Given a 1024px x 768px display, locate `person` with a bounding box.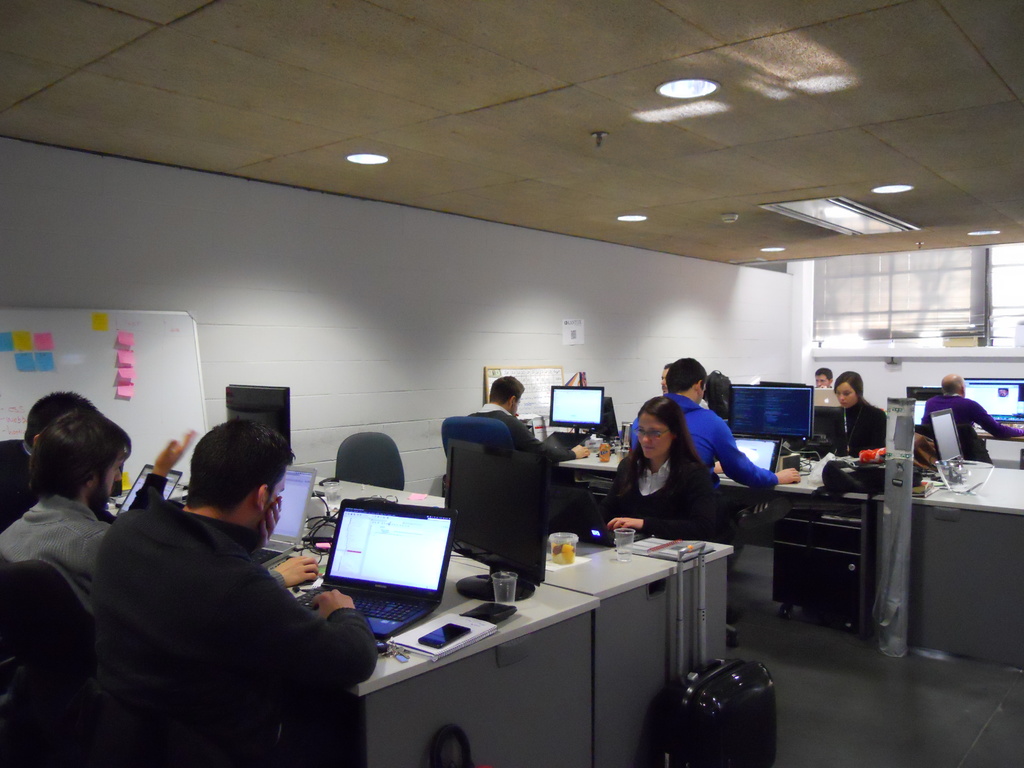
Located: region(604, 395, 722, 543).
